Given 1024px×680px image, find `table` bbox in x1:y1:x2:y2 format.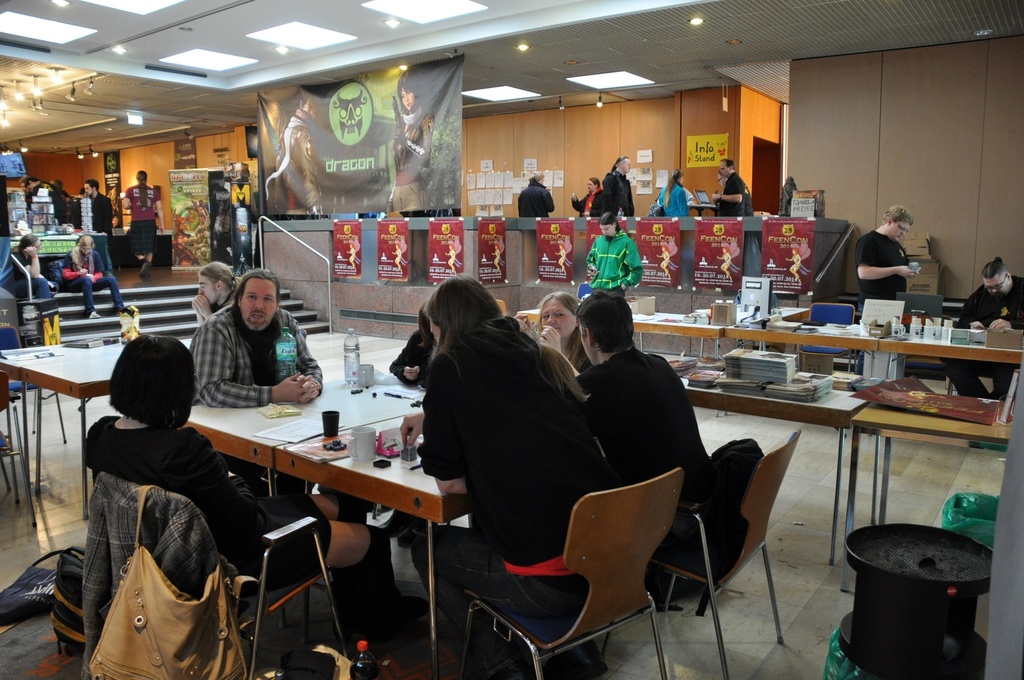
184:374:424:503.
